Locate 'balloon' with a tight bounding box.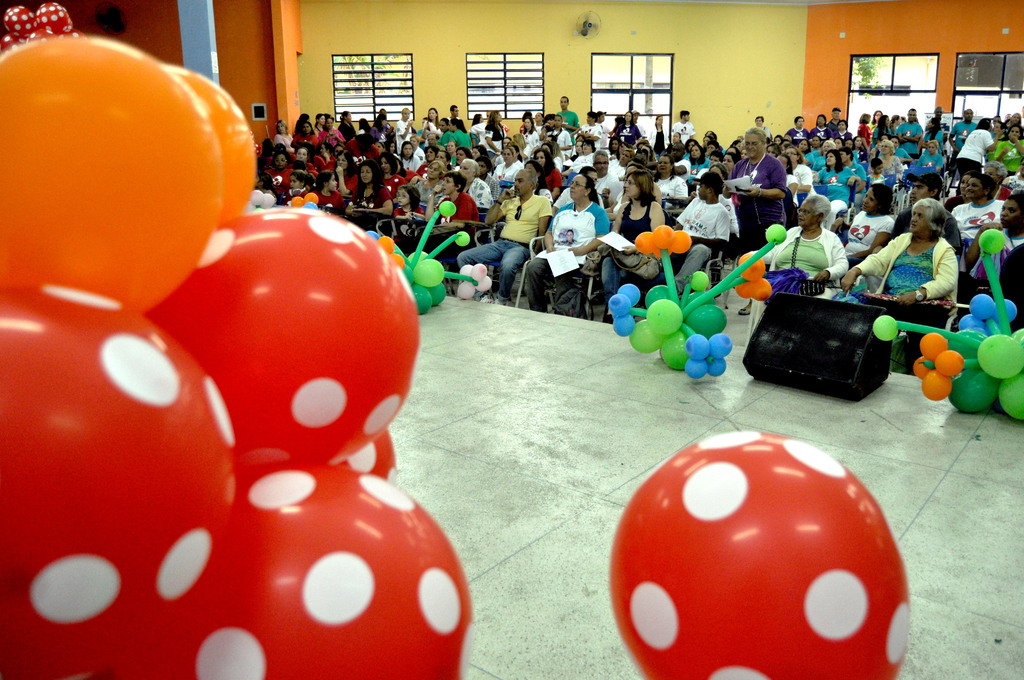
Rect(444, 271, 472, 284).
